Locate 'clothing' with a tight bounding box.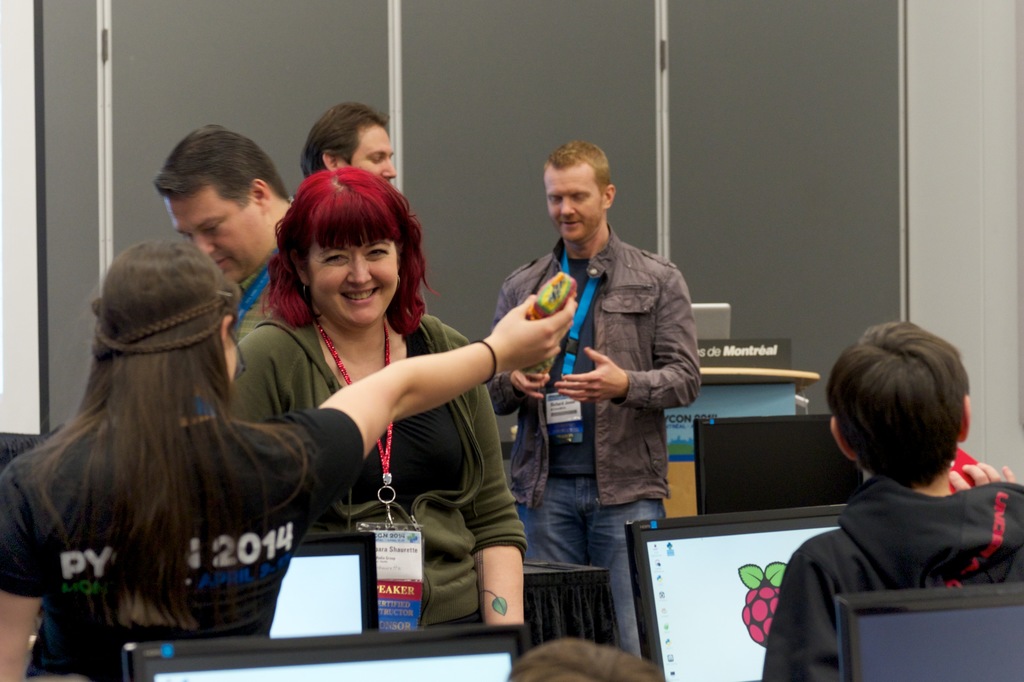
region(216, 312, 516, 623).
